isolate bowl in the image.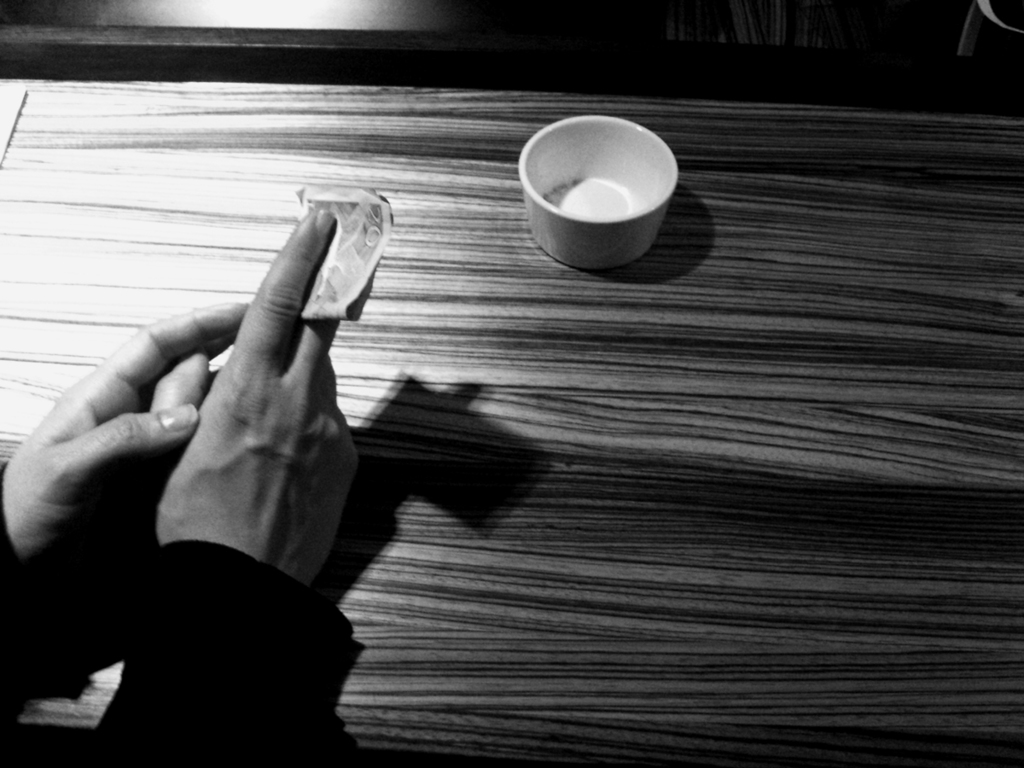
Isolated region: (503,122,667,259).
